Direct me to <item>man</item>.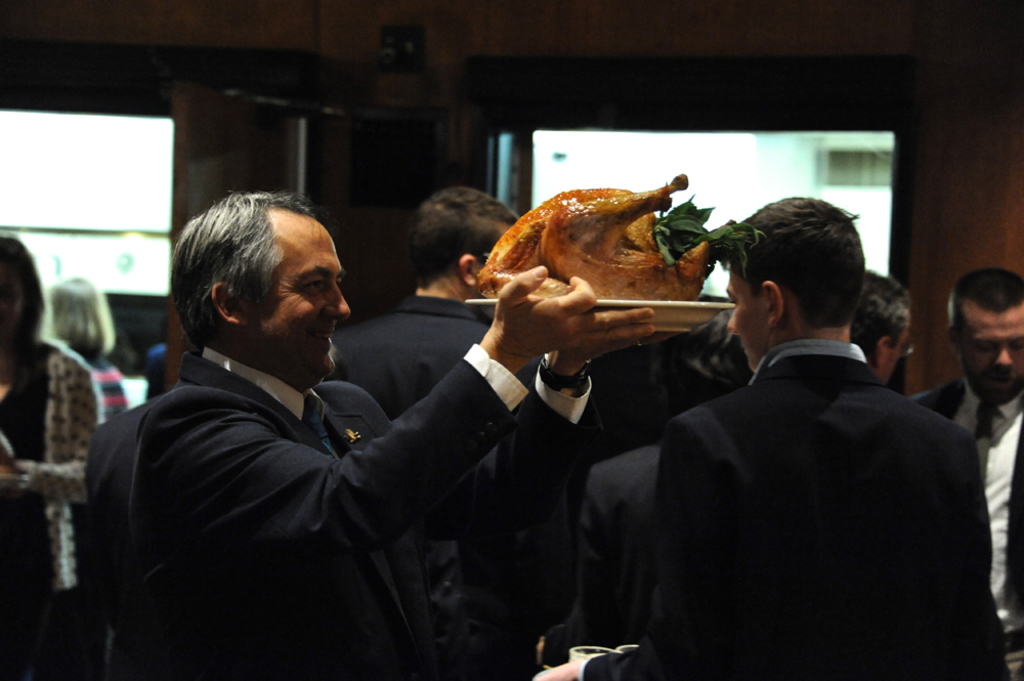
Direction: (591,201,992,658).
